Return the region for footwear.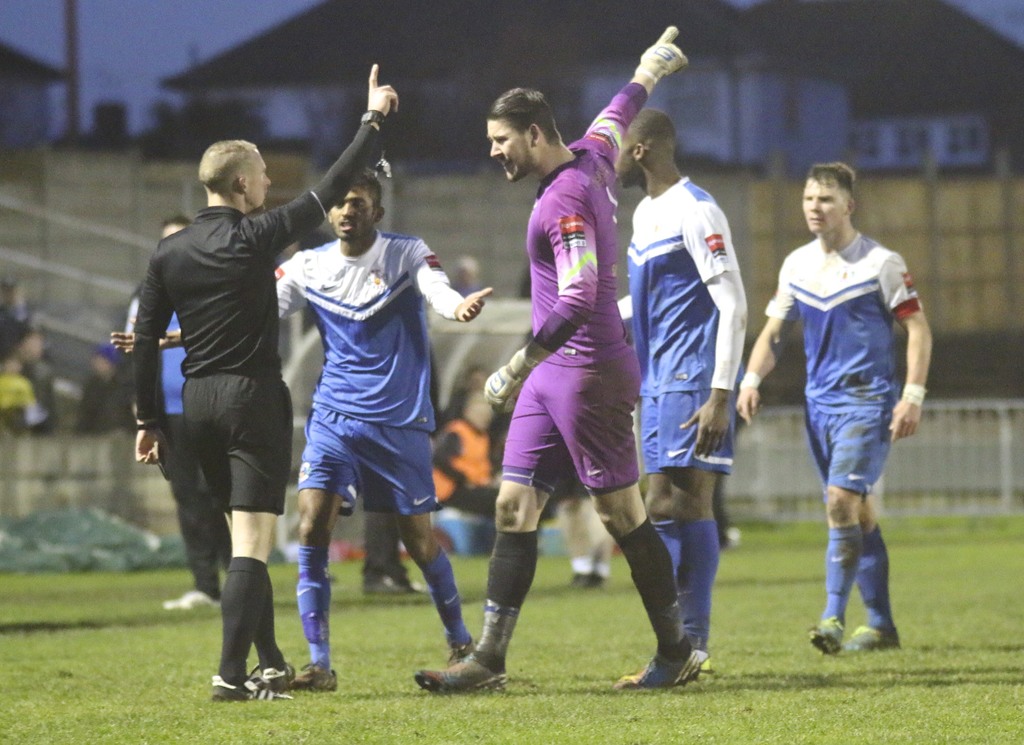
{"x1": 806, "y1": 630, "x2": 840, "y2": 651}.
